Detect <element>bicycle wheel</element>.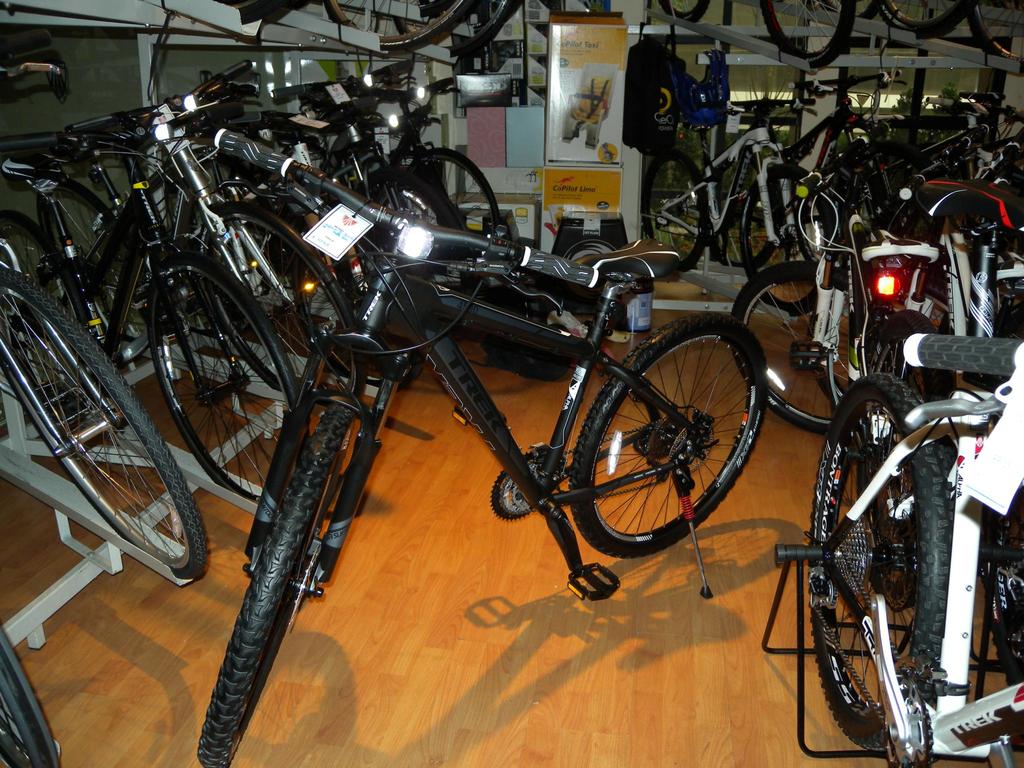
Detected at <bbox>0, 270, 218, 584</bbox>.
